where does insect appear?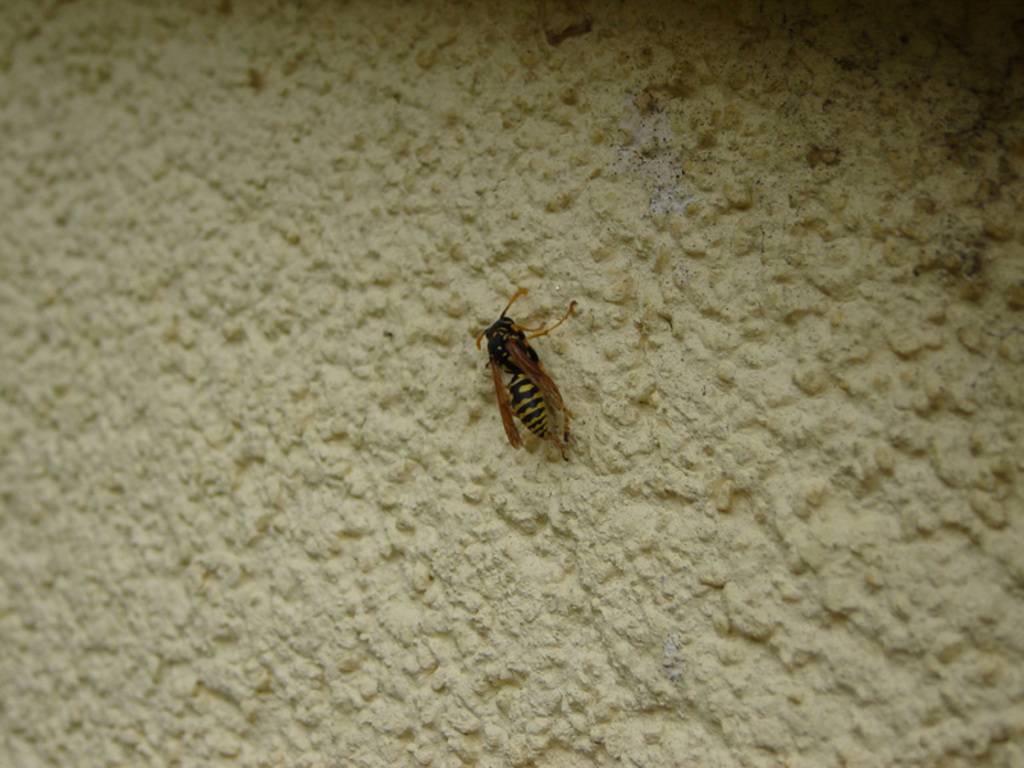
Appears at box(472, 285, 585, 470).
